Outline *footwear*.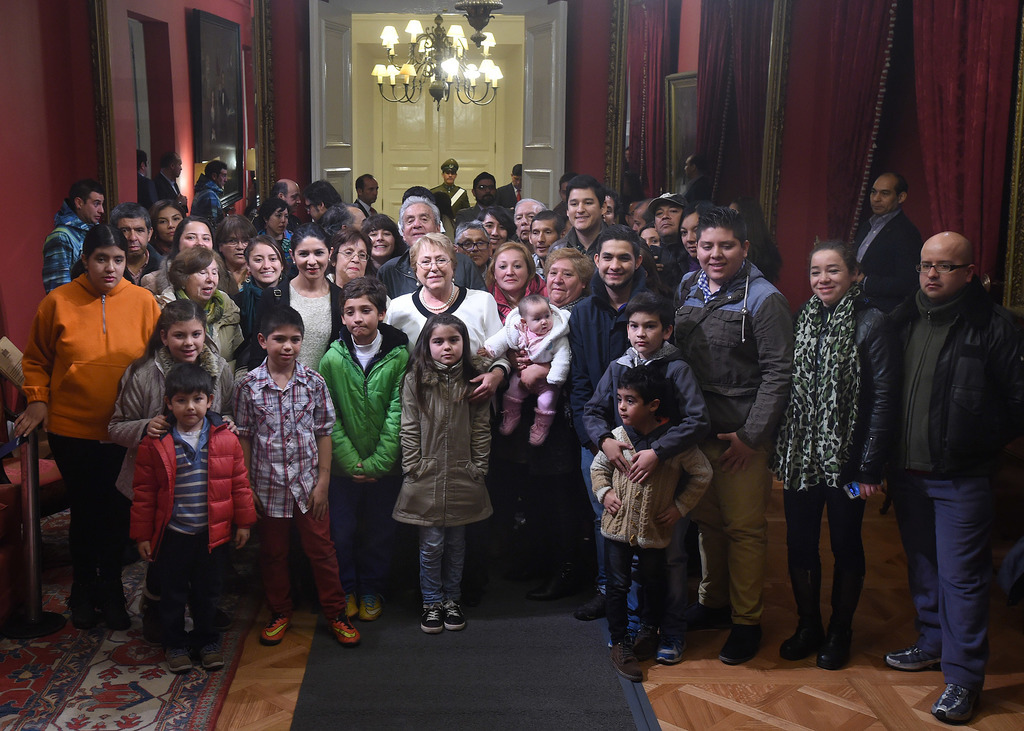
Outline: bbox=(574, 590, 609, 613).
